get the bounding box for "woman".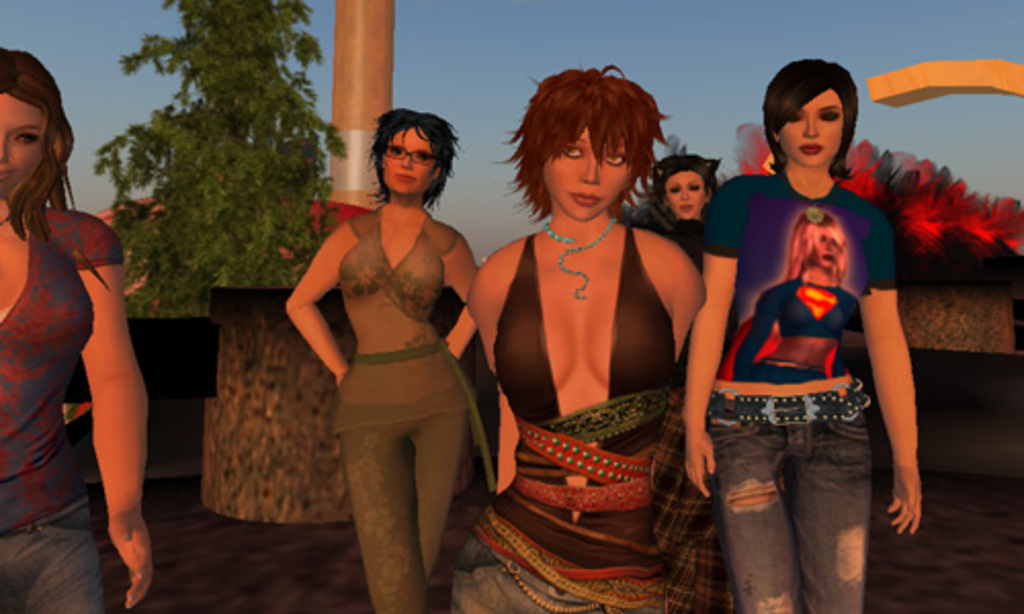
locate(287, 104, 481, 612).
